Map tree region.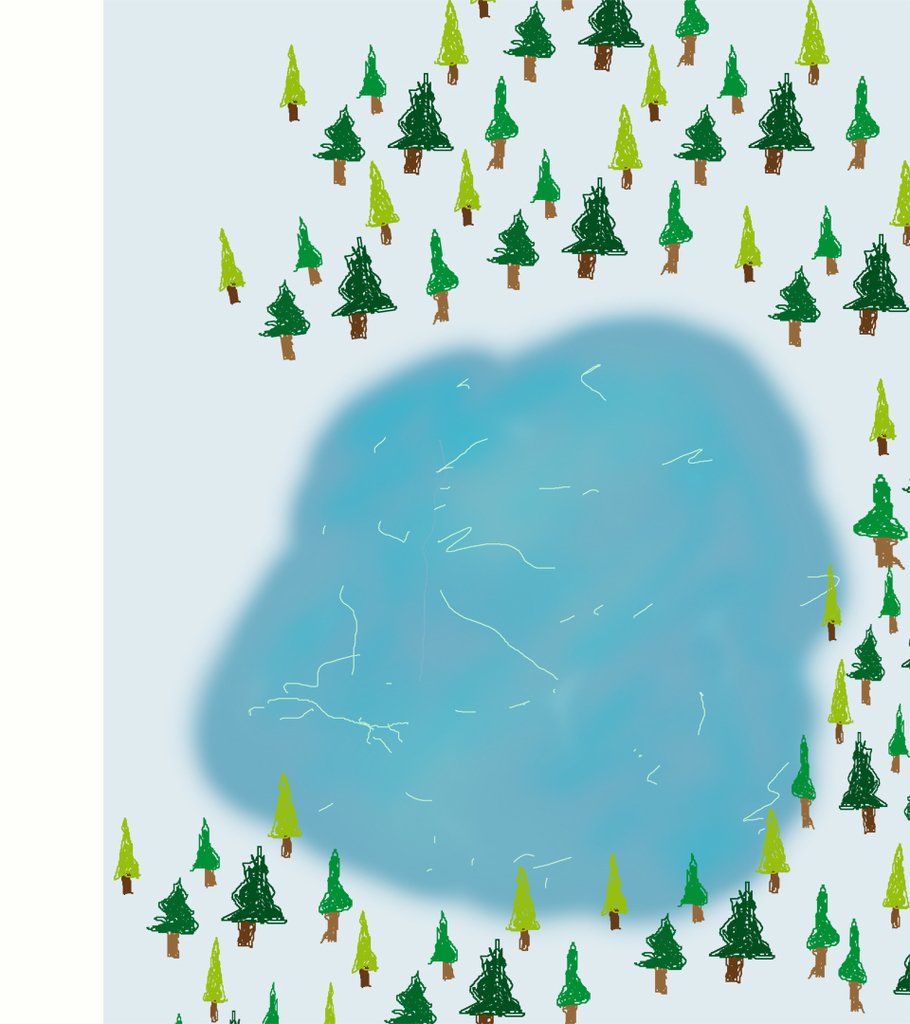
Mapped to left=886, top=159, right=909, bottom=249.
